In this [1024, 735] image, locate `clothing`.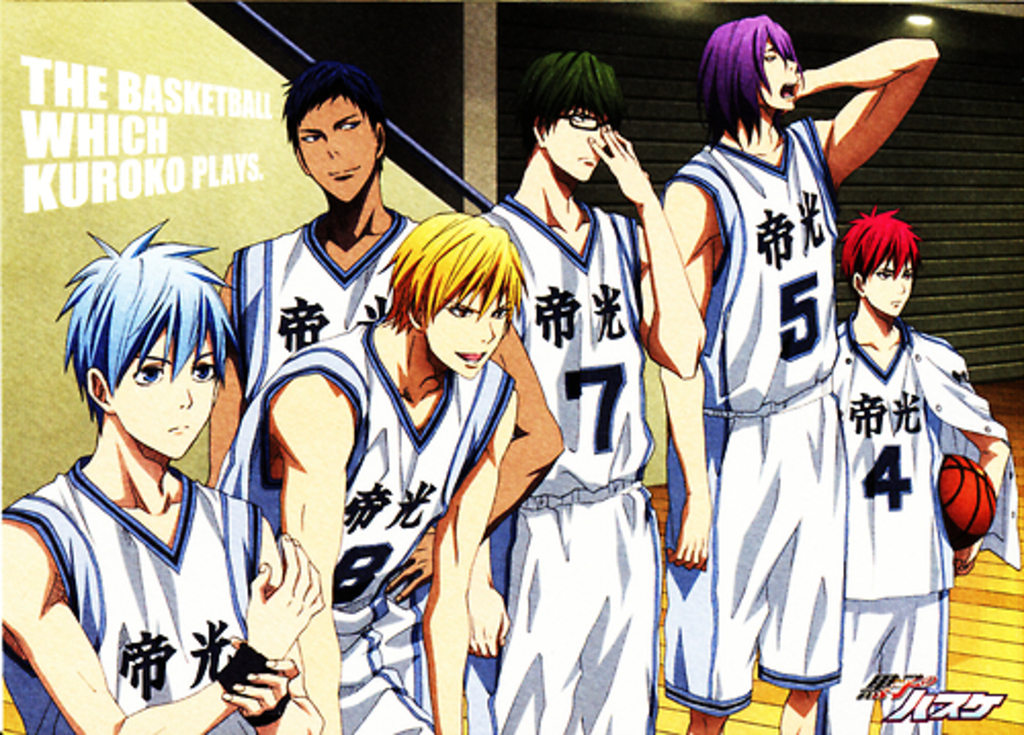
Bounding box: [233, 201, 424, 401].
